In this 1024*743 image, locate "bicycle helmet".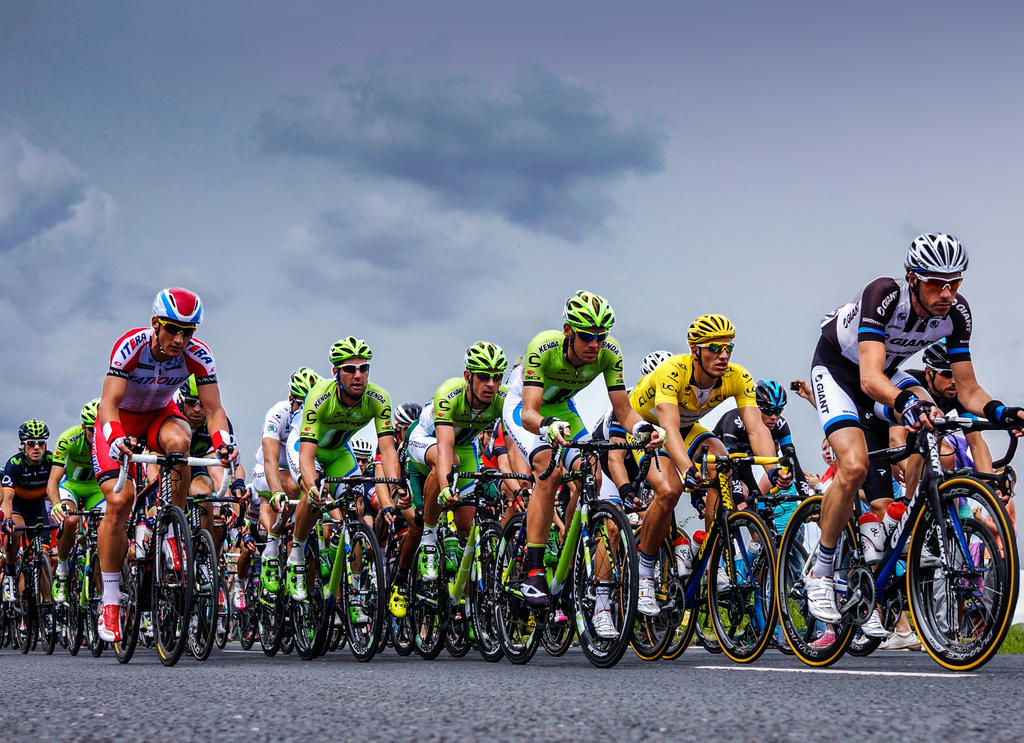
Bounding box: crop(177, 374, 200, 399).
